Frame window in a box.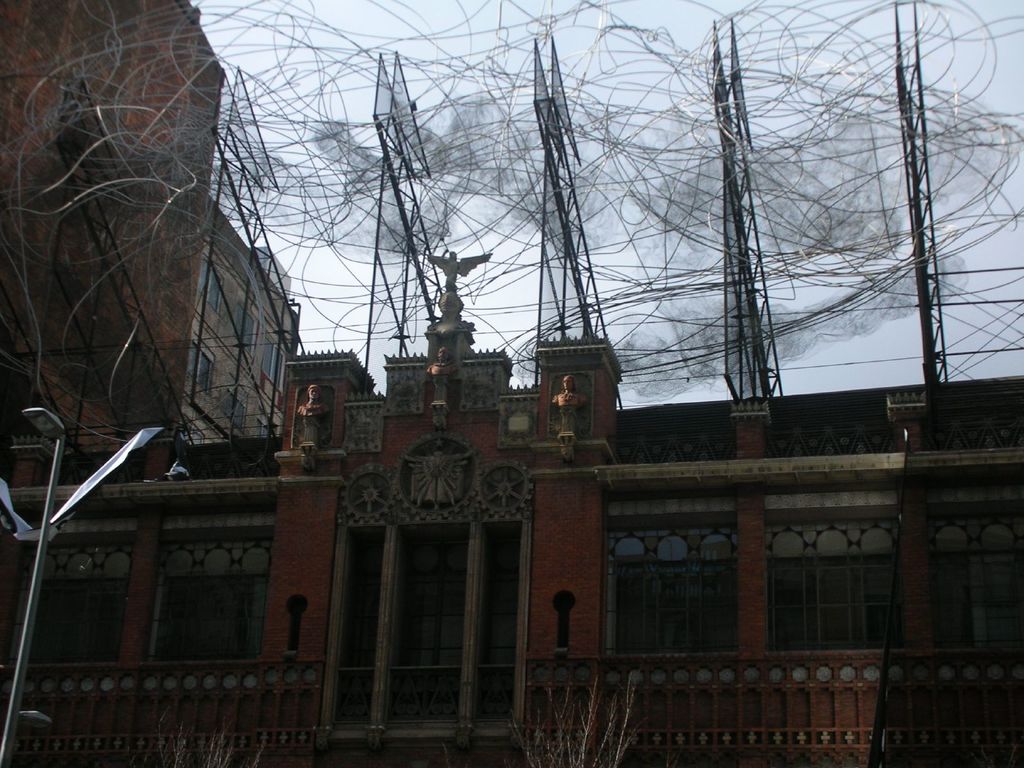
bbox(256, 415, 271, 444).
